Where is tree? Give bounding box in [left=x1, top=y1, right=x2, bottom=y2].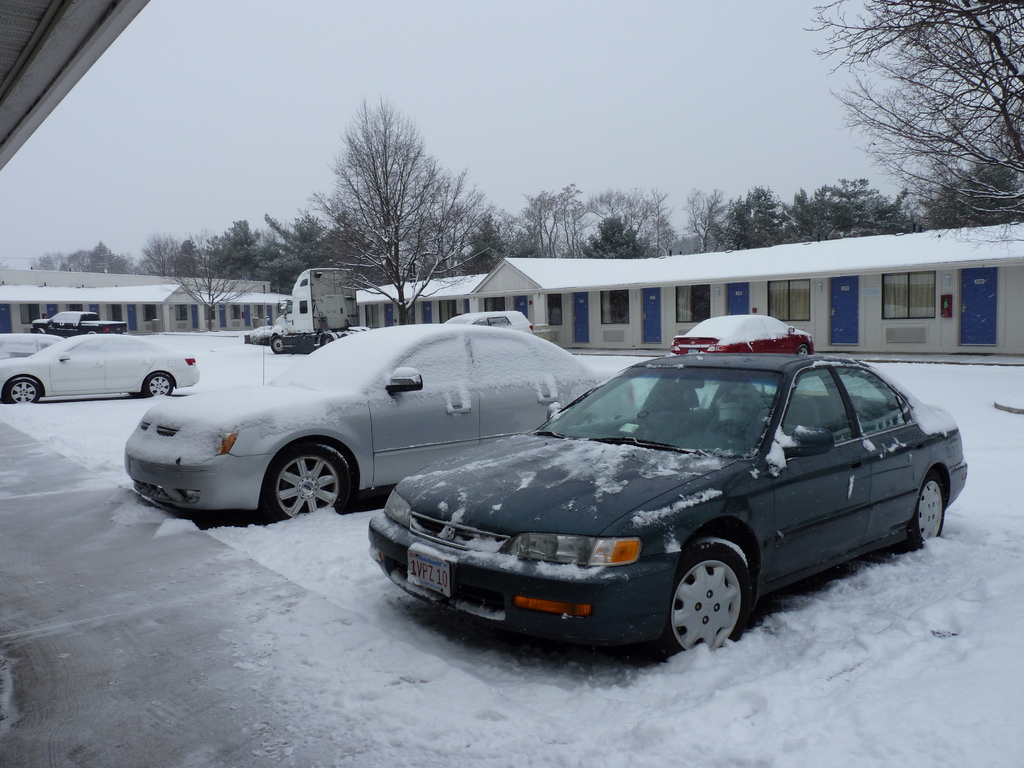
[left=684, top=183, right=727, bottom=252].
